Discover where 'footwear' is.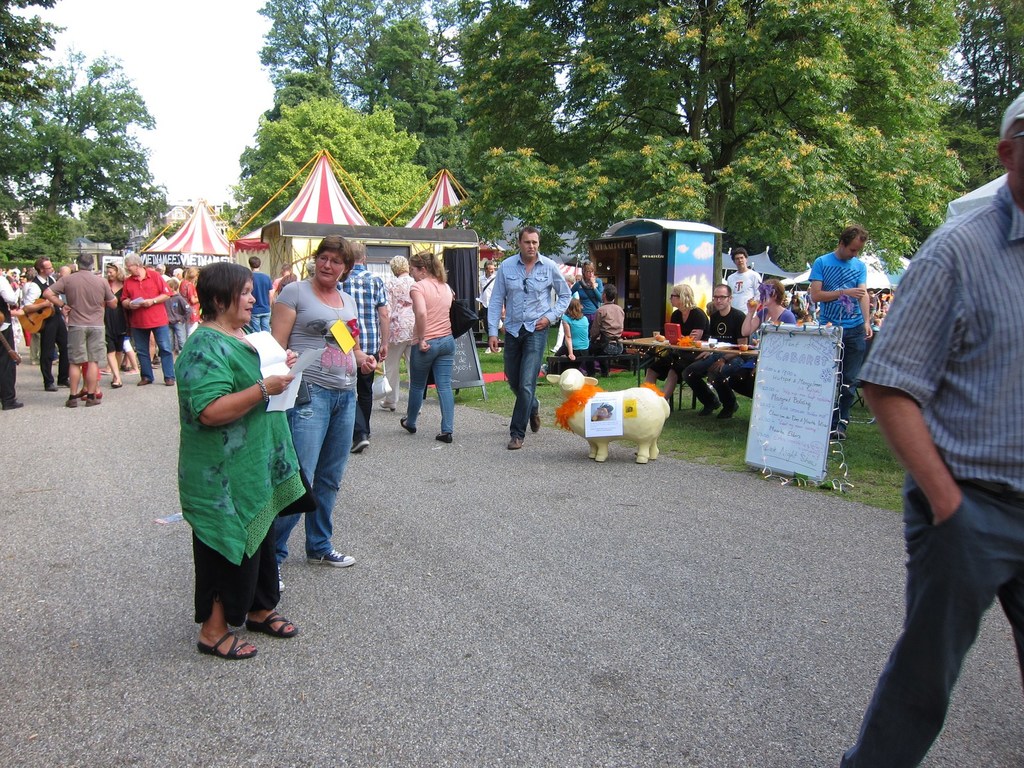
Discovered at [x1=55, y1=376, x2=68, y2=385].
